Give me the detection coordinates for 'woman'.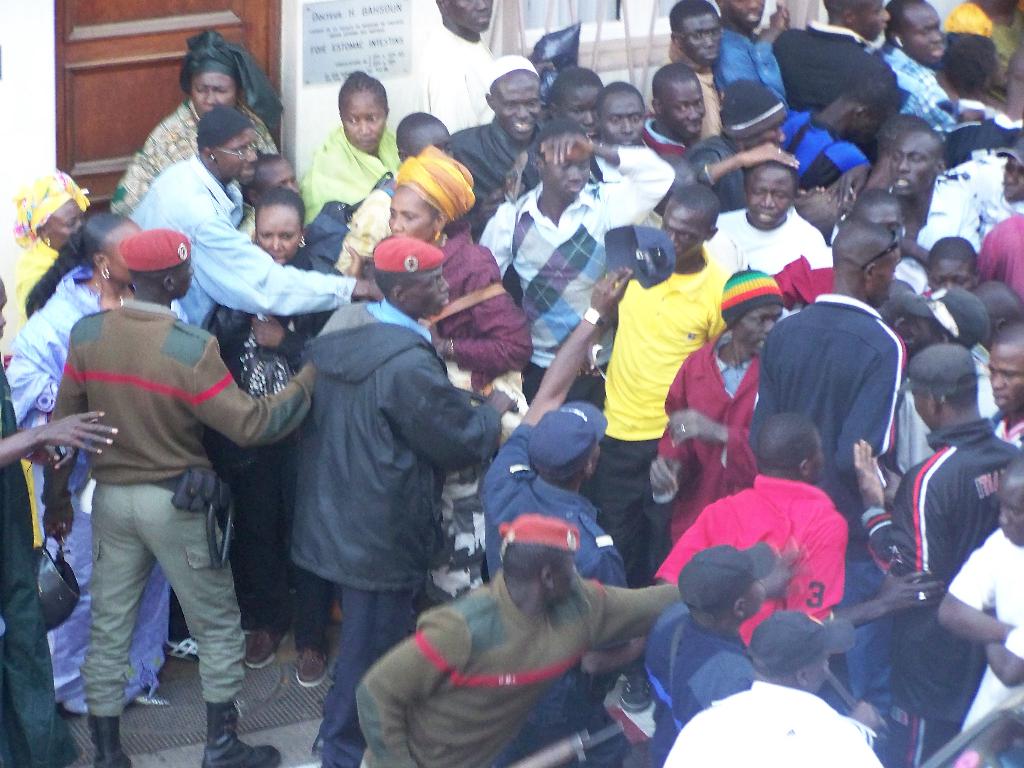
297/68/411/226.
